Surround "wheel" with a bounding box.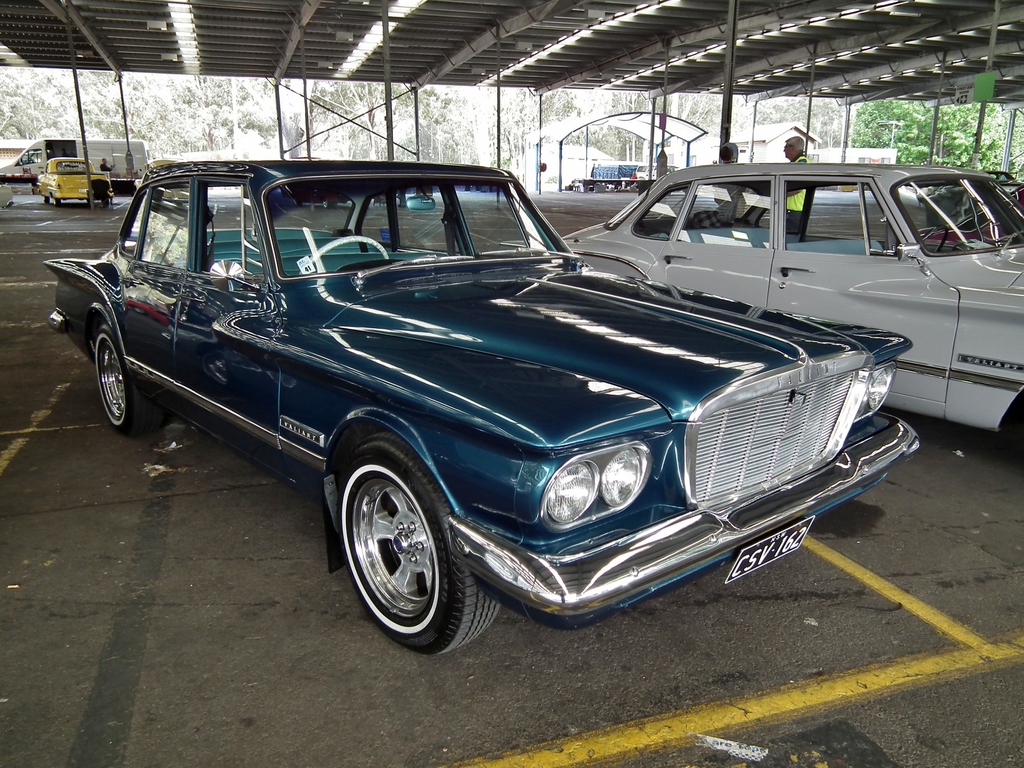
select_region(355, 463, 454, 637).
